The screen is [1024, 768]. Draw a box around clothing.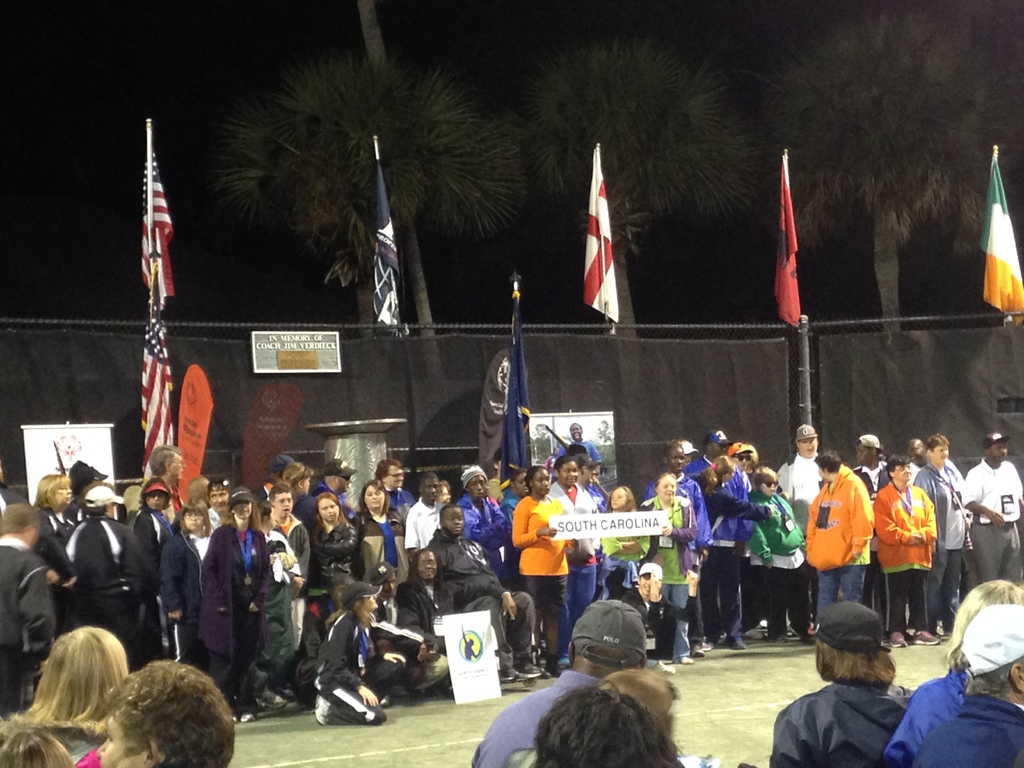
(x1=628, y1=410, x2=908, y2=767).
